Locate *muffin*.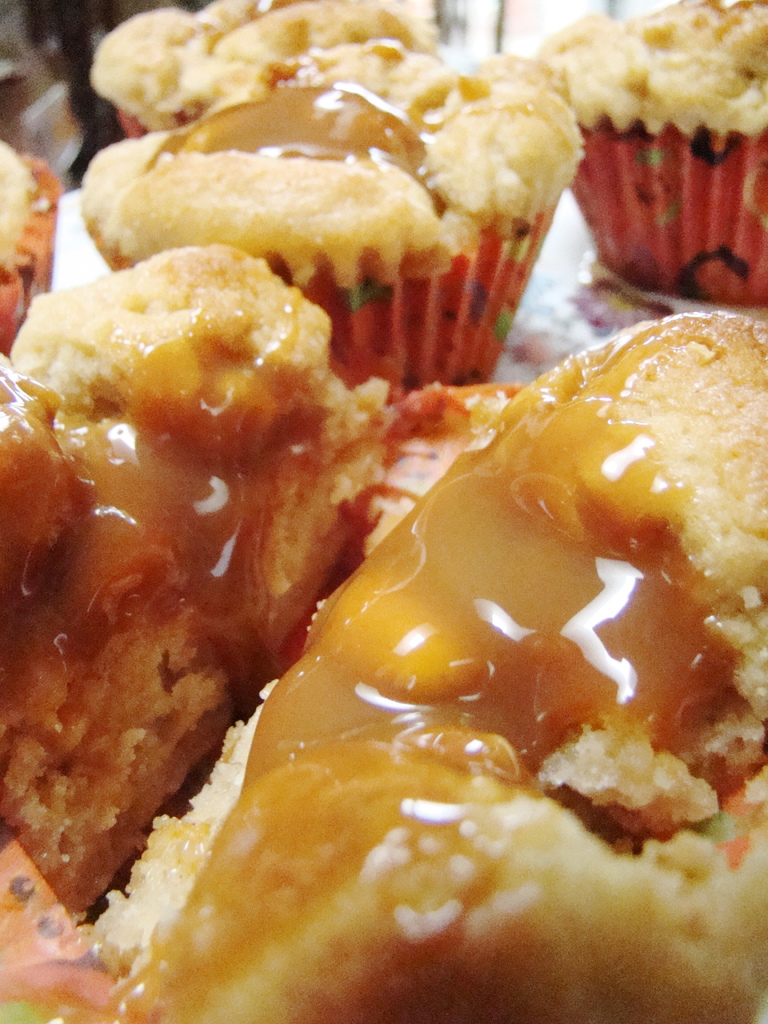
Bounding box: (x1=0, y1=251, x2=401, y2=917).
